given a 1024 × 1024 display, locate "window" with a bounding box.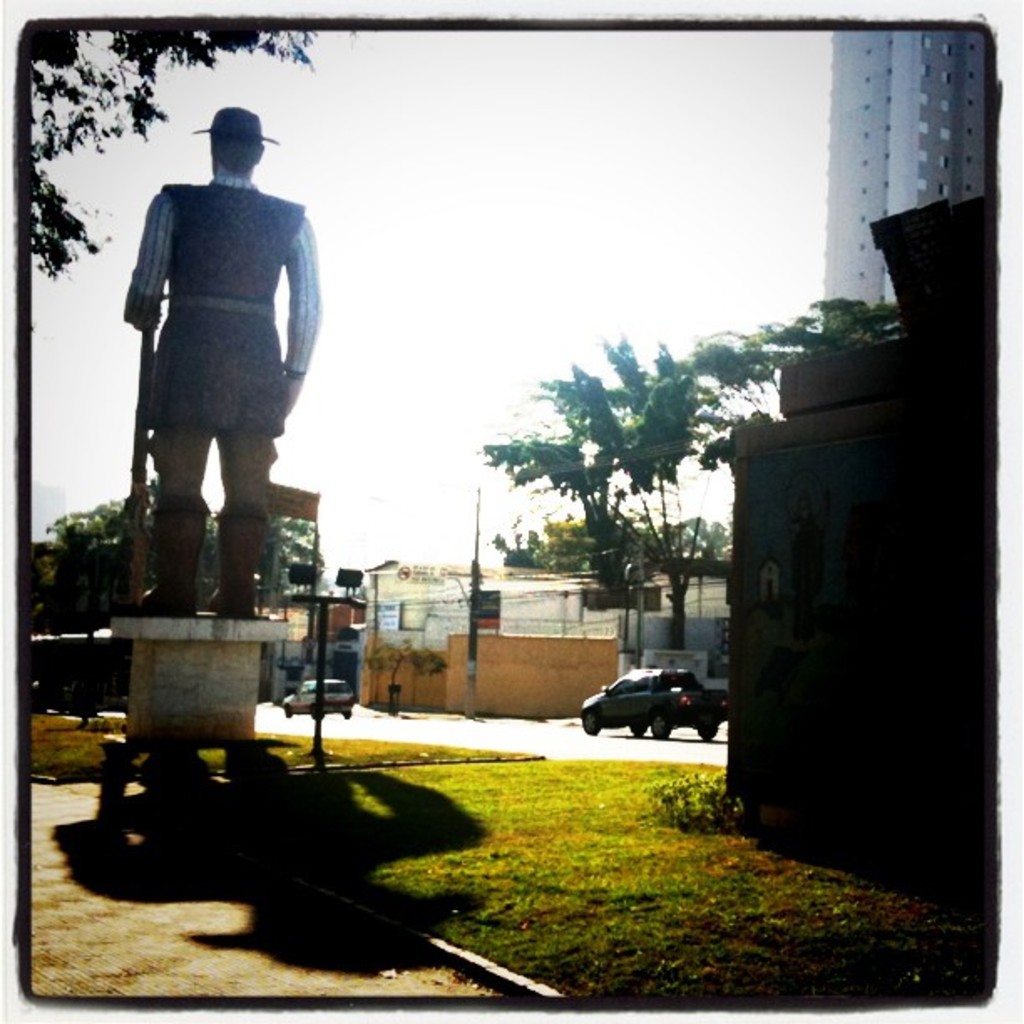
Located: <box>883,122,893,132</box>.
